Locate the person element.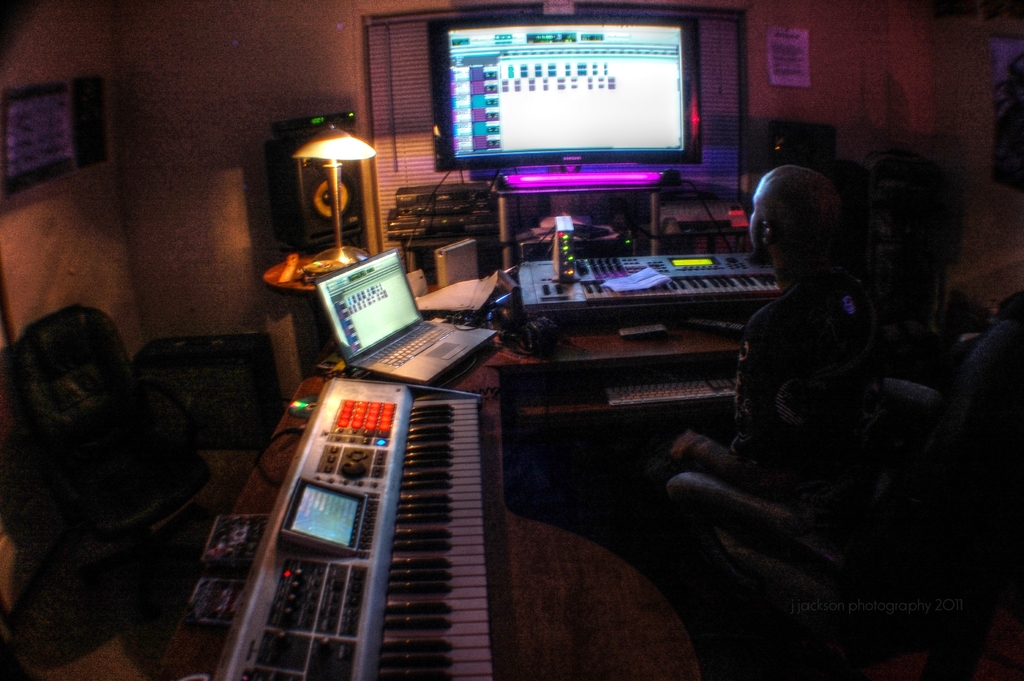
Element bbox: {"left": 643, "top": 166, "right": 881, "bottom": 537}.
